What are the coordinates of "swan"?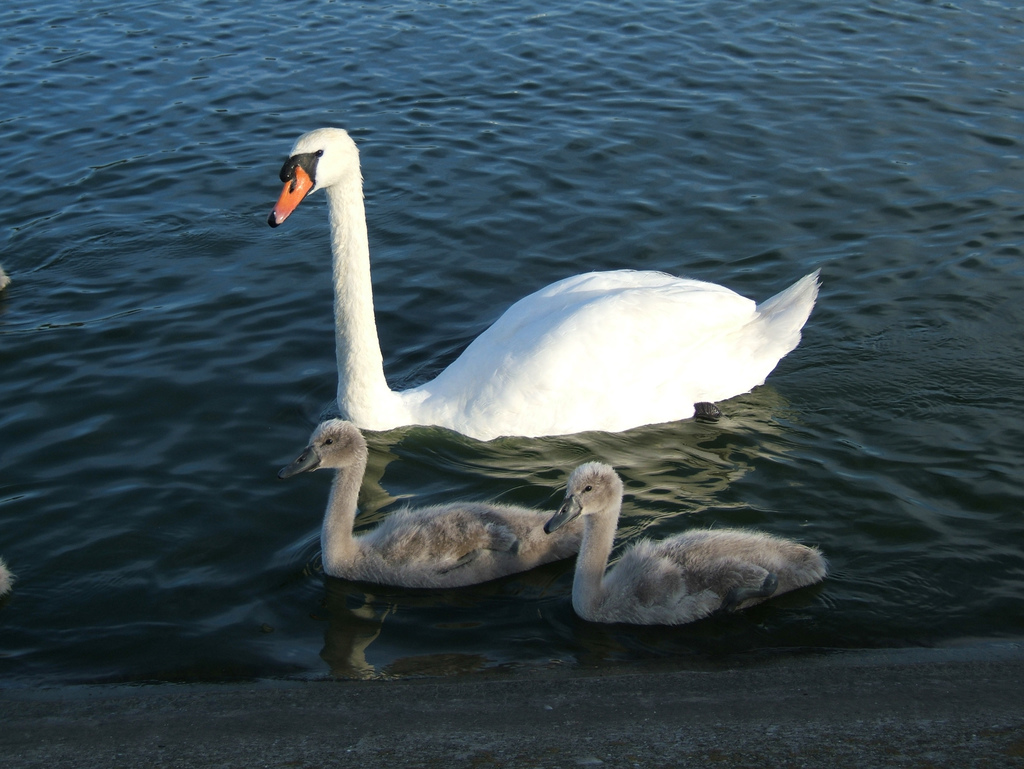
locate(544, 453, 831, 629).
